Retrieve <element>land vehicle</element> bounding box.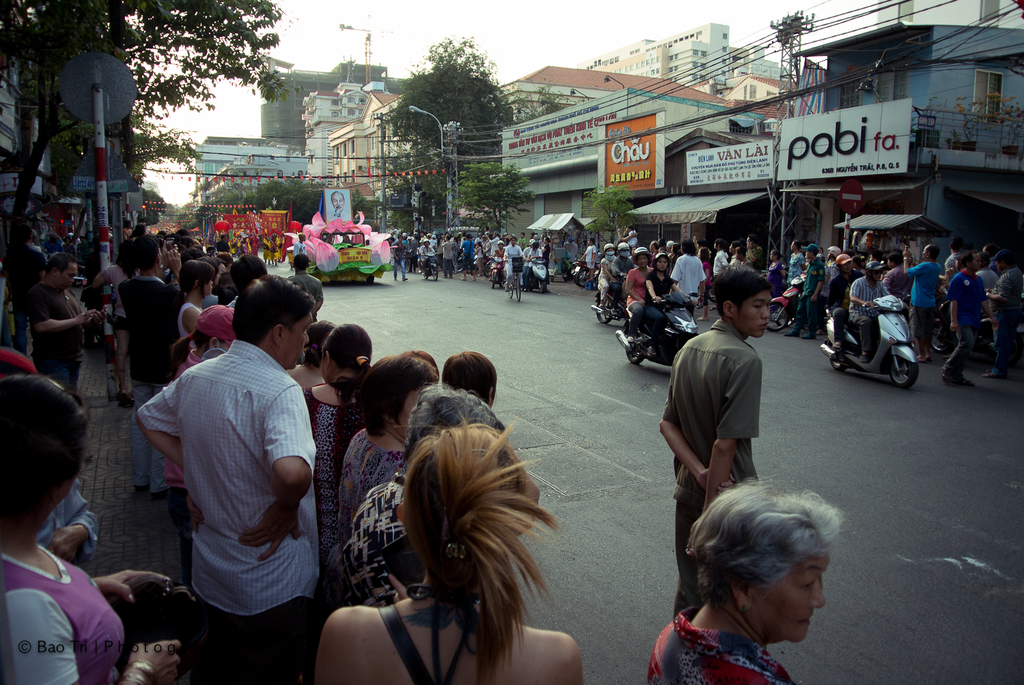
Bounding box: (x1=315, y1=225, x2=386, y2=279).
